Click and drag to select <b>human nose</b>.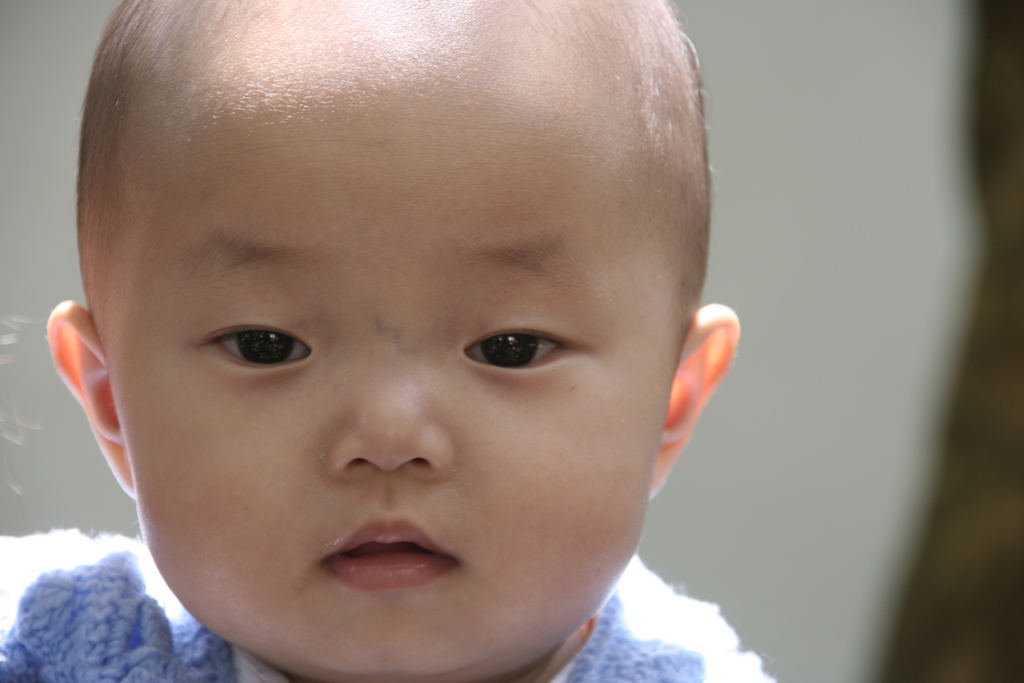
Selection: bbox(326, 336, 462, 479).
